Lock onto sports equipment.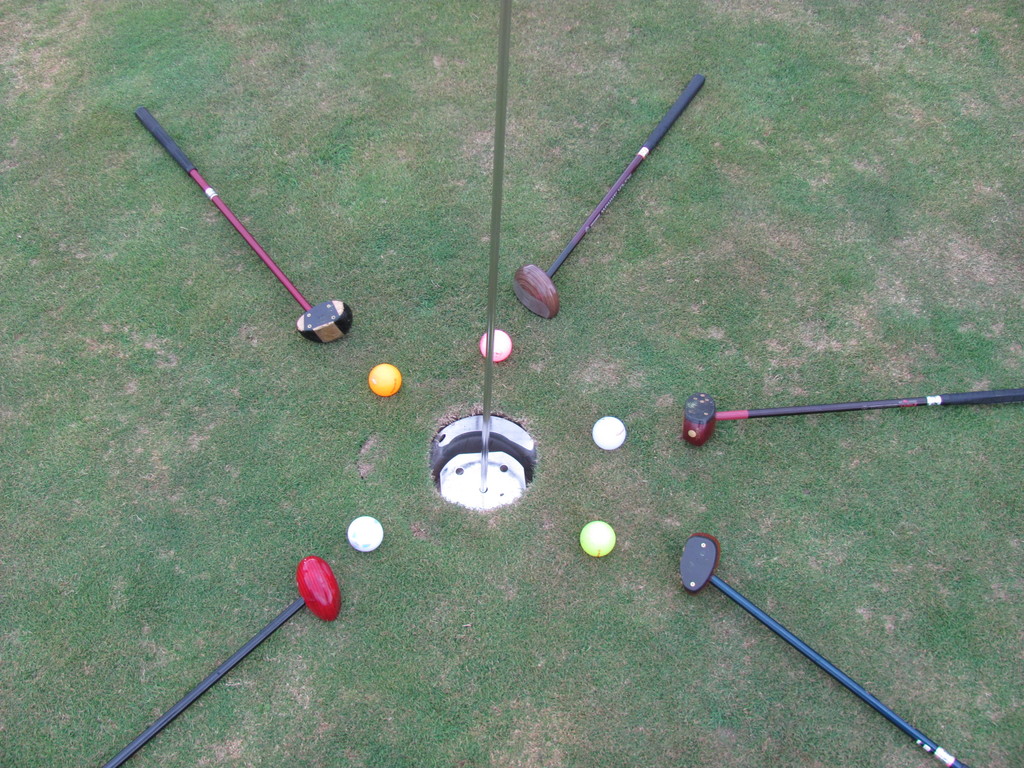
Locked: 687 533 969 767.
